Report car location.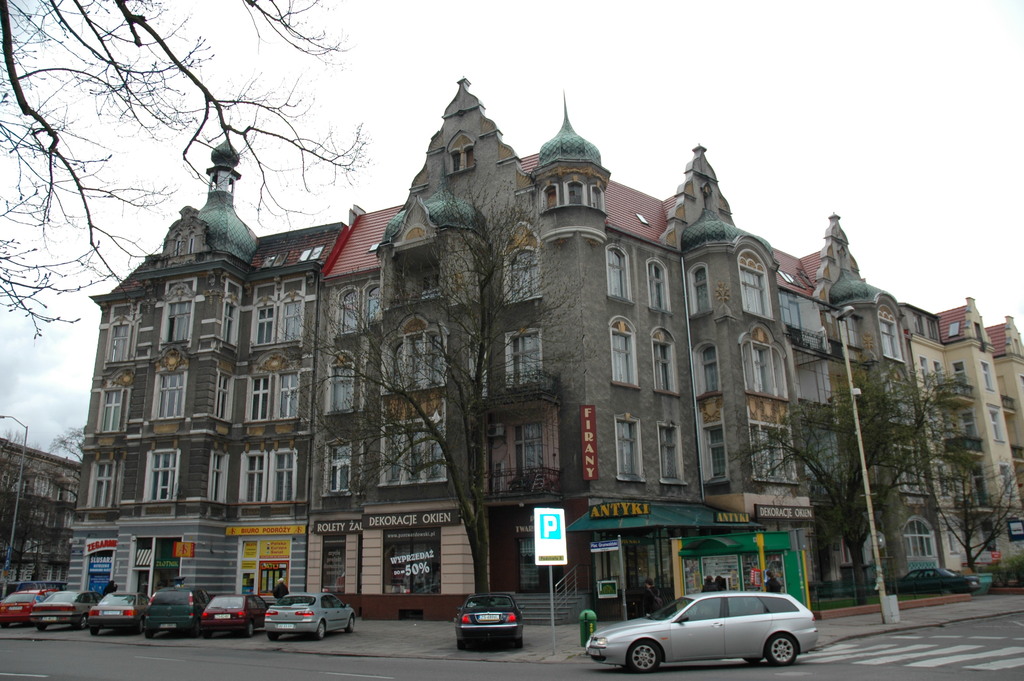
Report: <region>1, 586, 59, 628</region>.
